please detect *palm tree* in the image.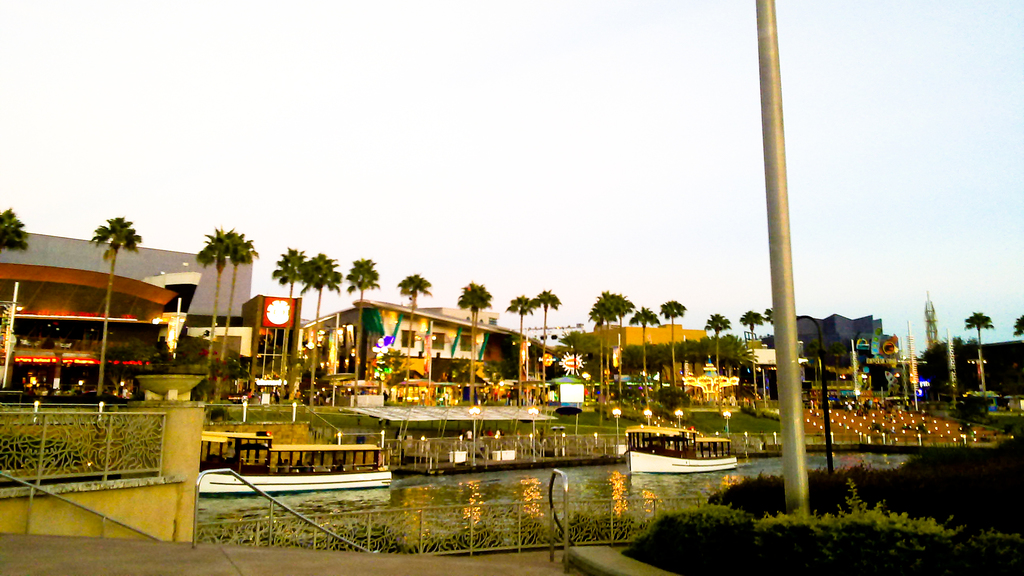
bbox=(655, 287, 689, 402).
